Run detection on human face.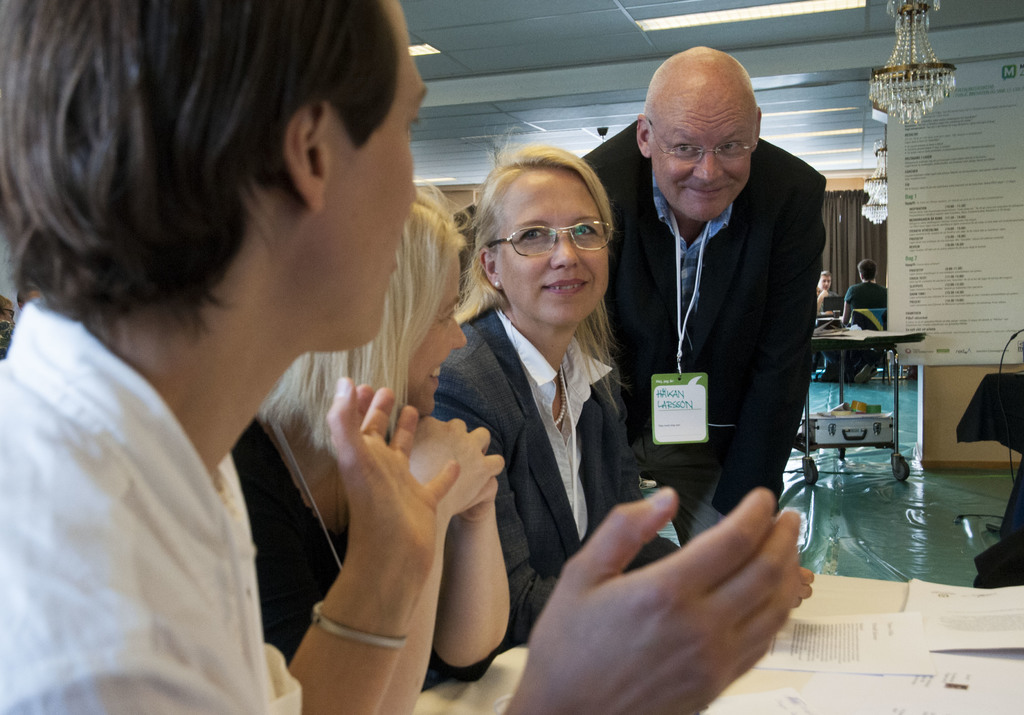
Result: (x1=492, y1=168, x2=612, y2=321).
